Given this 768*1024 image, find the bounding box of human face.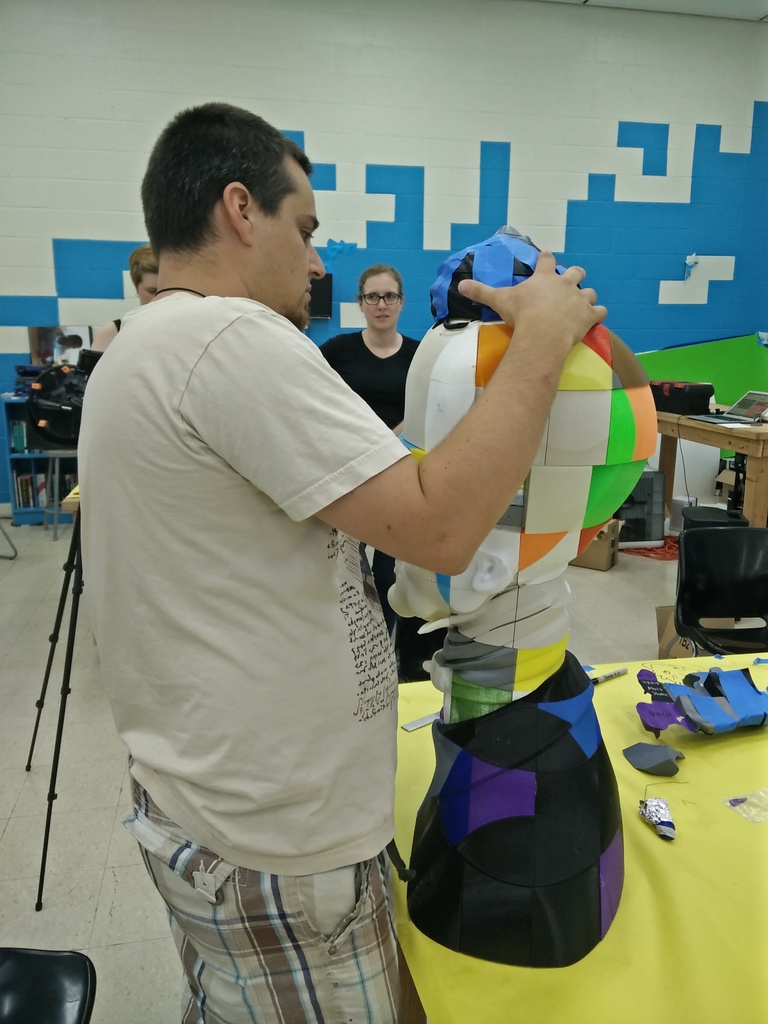
box=[362, 269, 403, 332].
